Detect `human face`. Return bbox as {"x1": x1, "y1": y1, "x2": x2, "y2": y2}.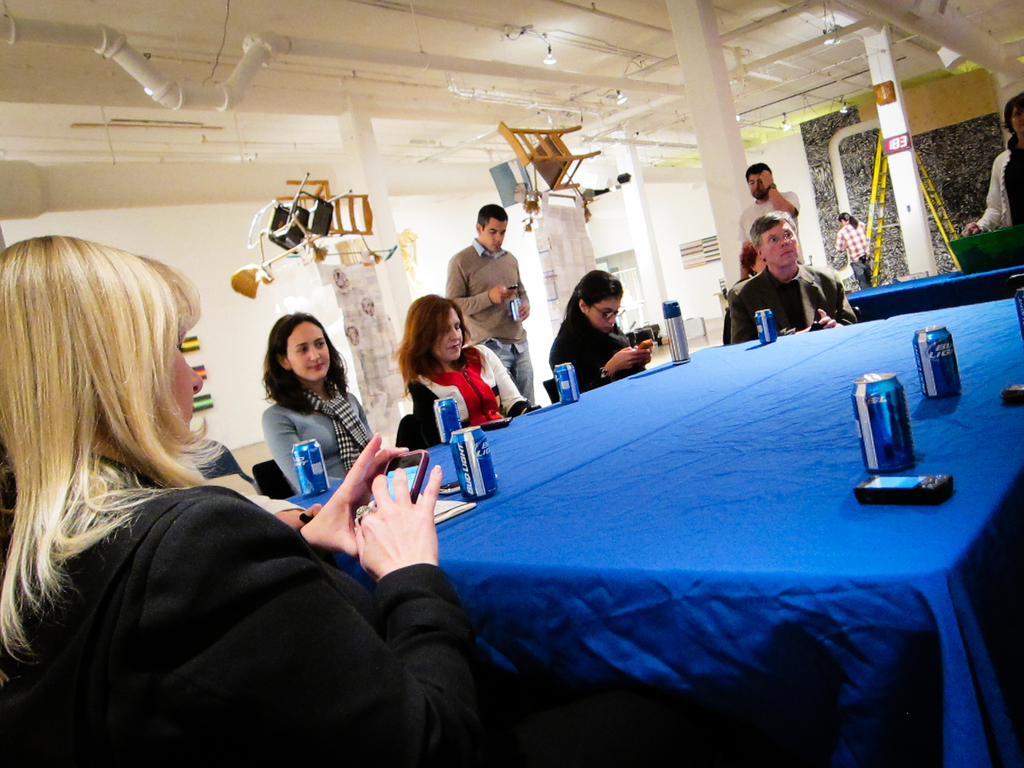
{"x1": 749, "y1": 172, "x2": 764, "y2": 200}.
